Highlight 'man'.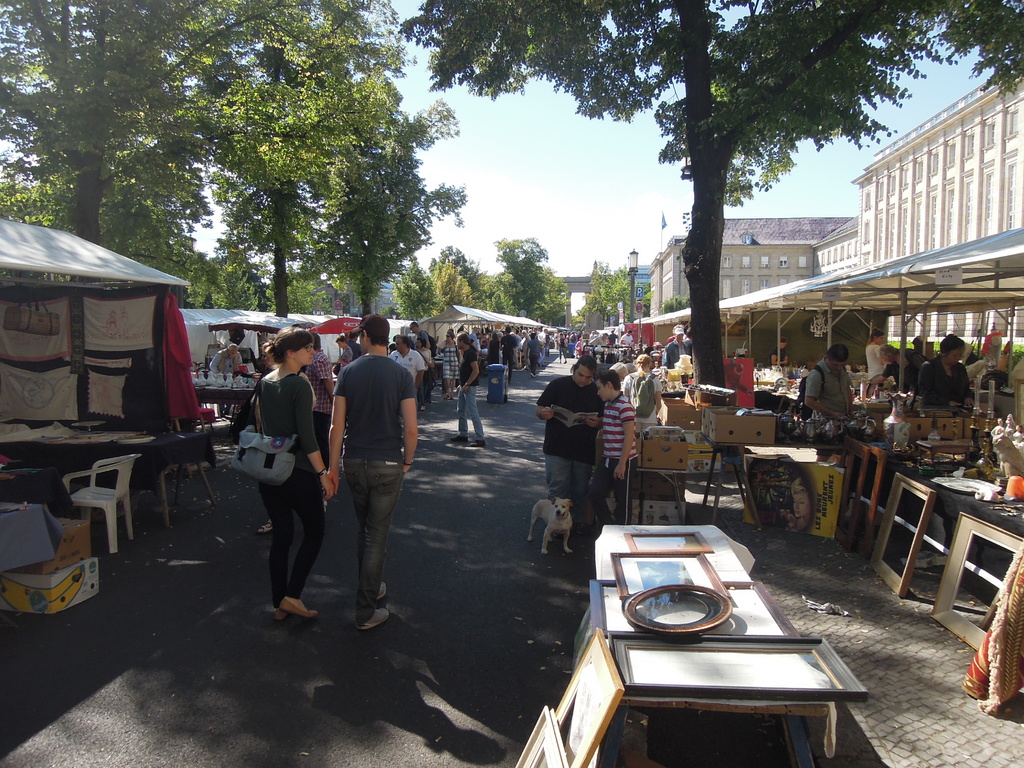
Highlighted region: <bbox>210, 341, 242, 374</bbox>.
